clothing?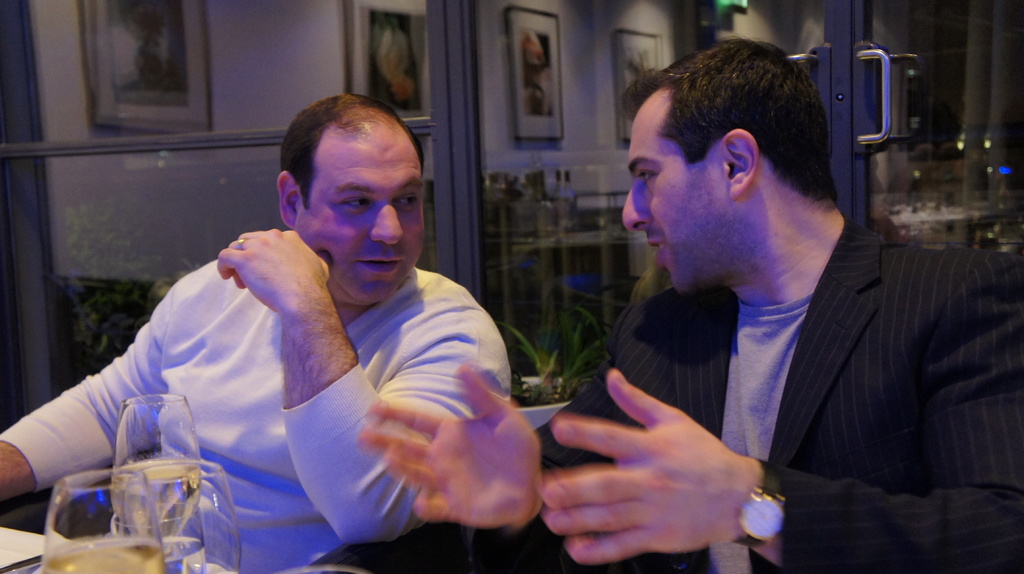
bbox=(0, 257, 515, 573)
